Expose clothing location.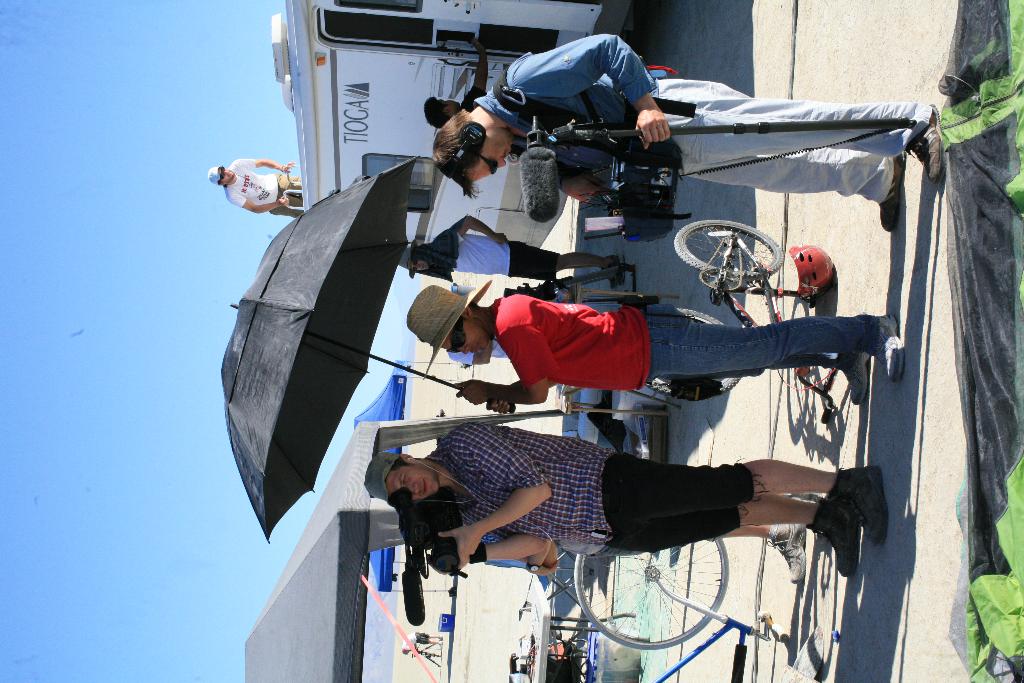
Exposed at (415, 231, 557, 281).
